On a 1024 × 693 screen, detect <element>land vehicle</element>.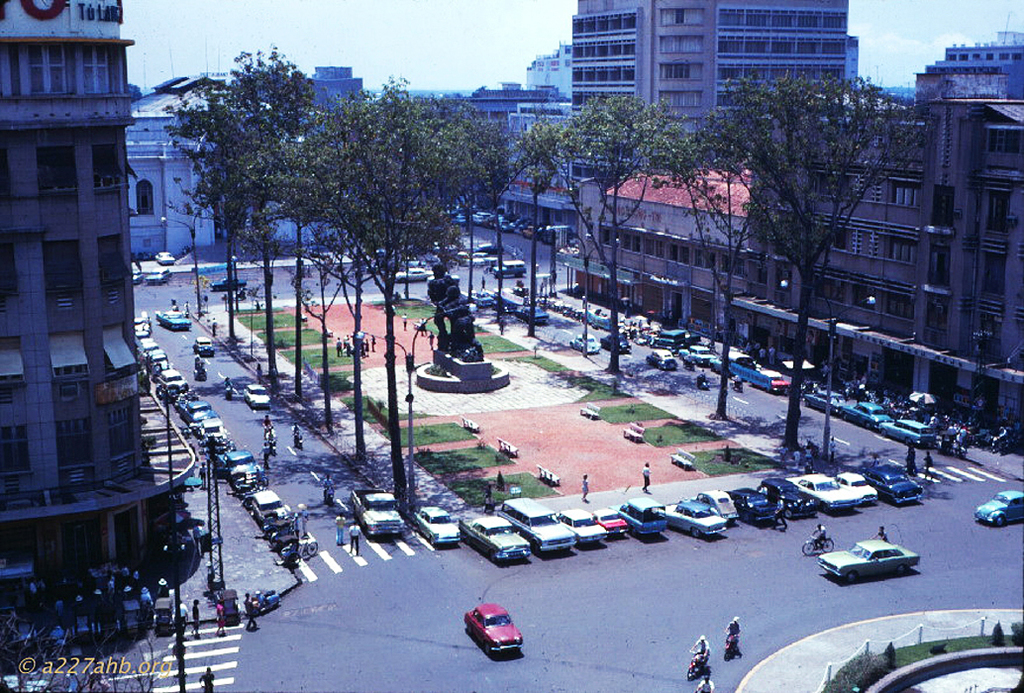
426, 271, 460, 288.
